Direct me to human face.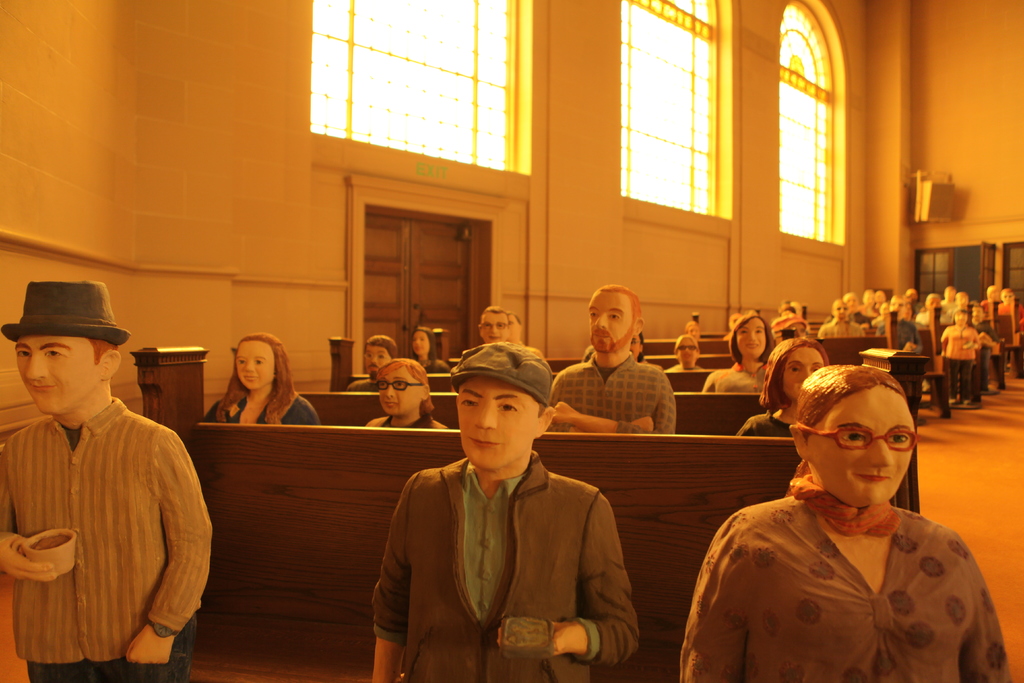
Direction: 771 342 817 400.
